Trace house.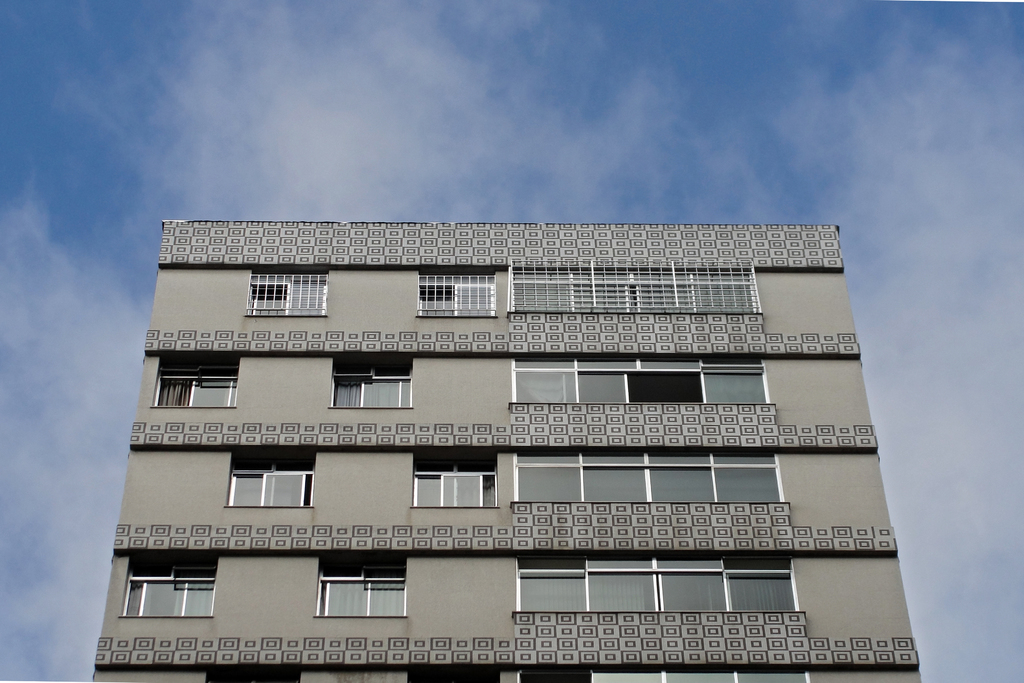
Traced to {"left": 125, "top": 217, "right": 876, "bottom": 608}.
